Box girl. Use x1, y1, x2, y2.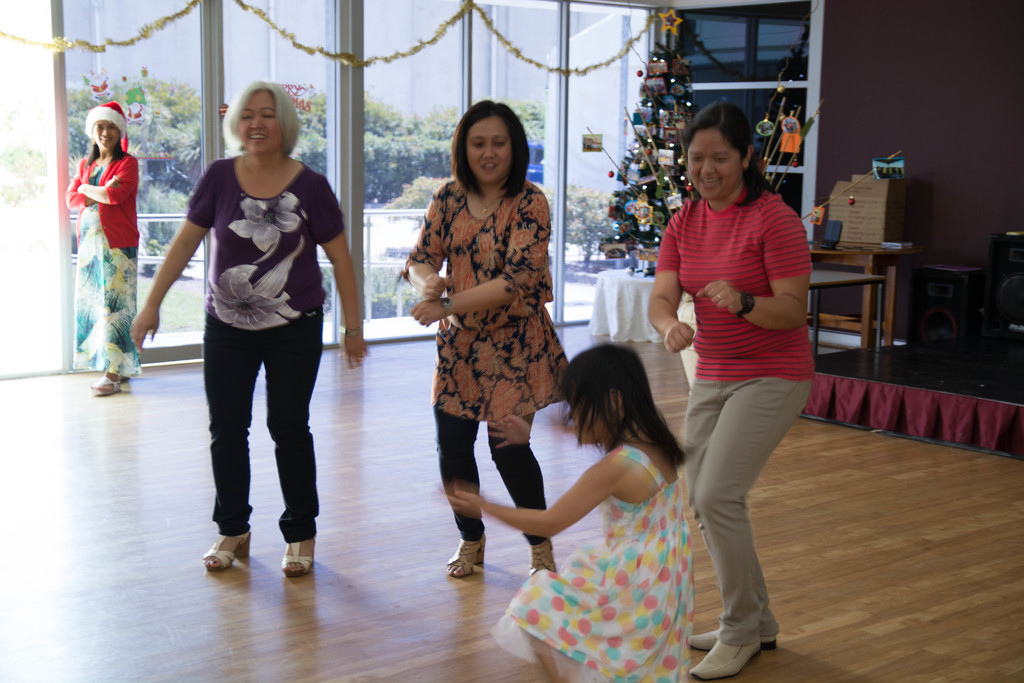
433, 341, 688, 682.
